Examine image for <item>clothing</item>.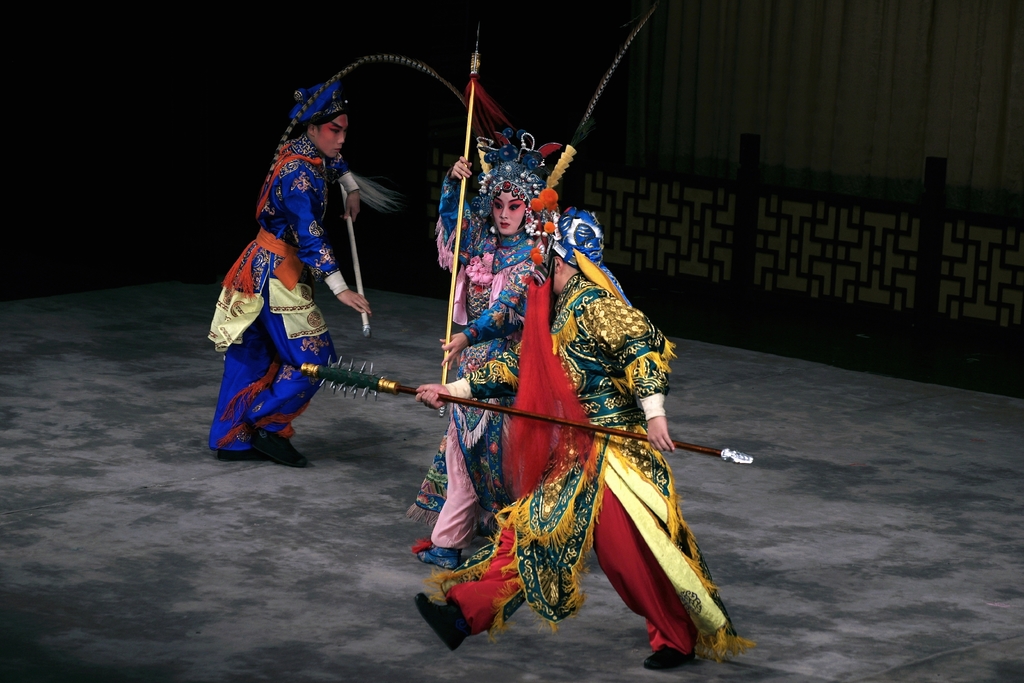
Examination result: l=204, t=138, r=330, b=455.
